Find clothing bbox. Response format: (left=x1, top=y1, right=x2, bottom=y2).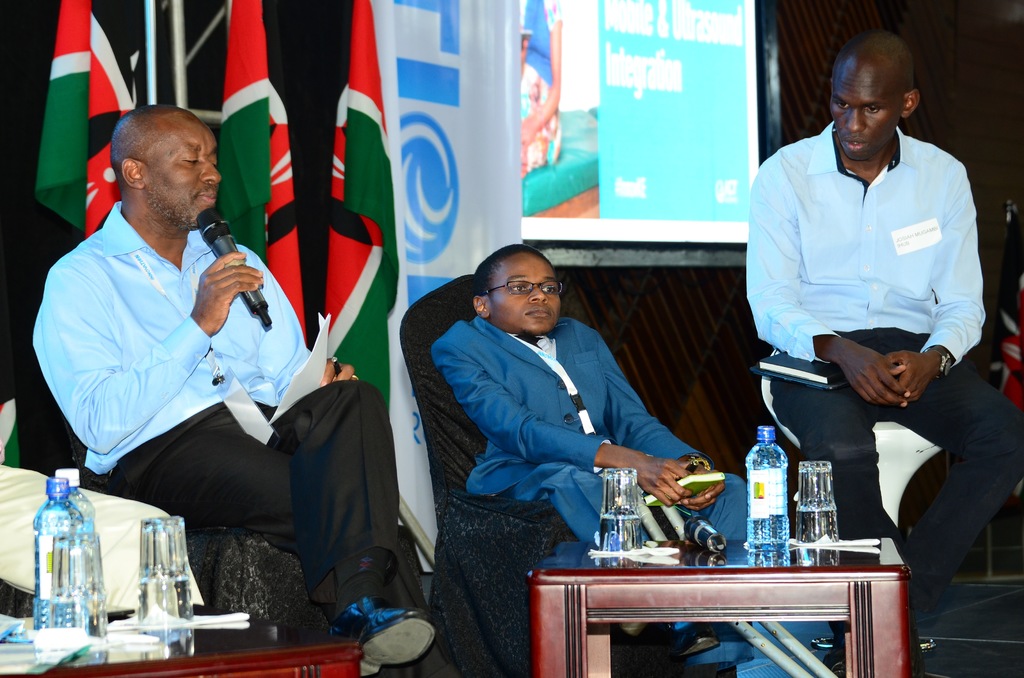
(left=29, top=200, right=431, bottom=615).
